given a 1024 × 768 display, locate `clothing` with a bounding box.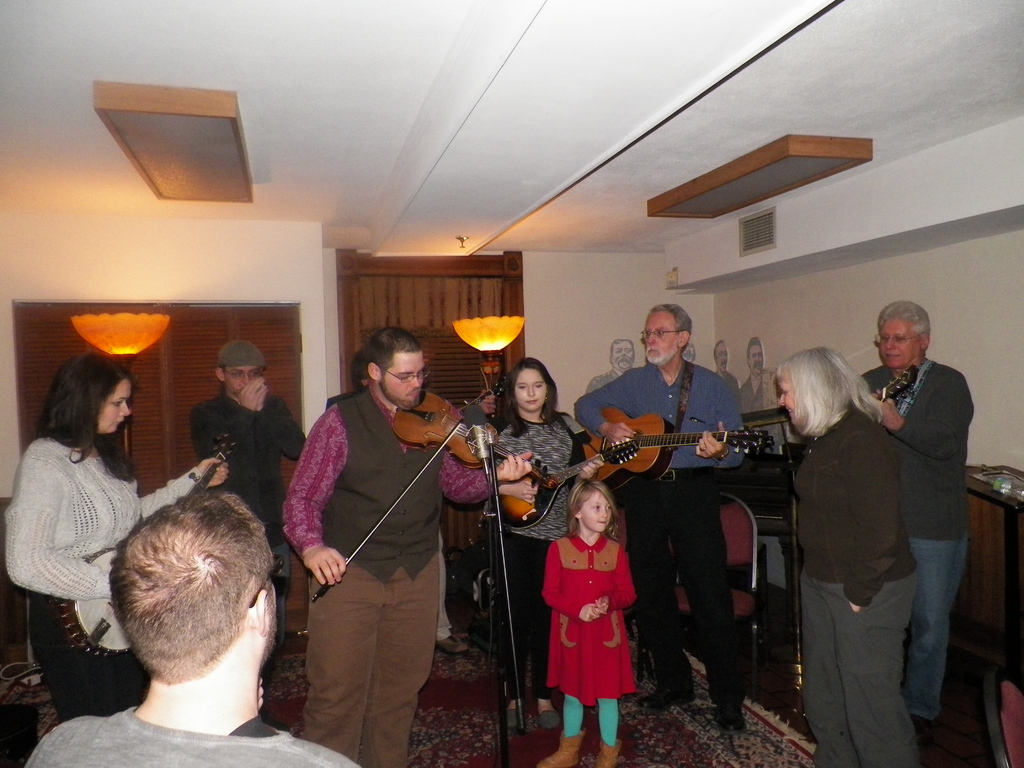
Located: pyautogui.locateOnScreen(538, 512, 643, 728).
